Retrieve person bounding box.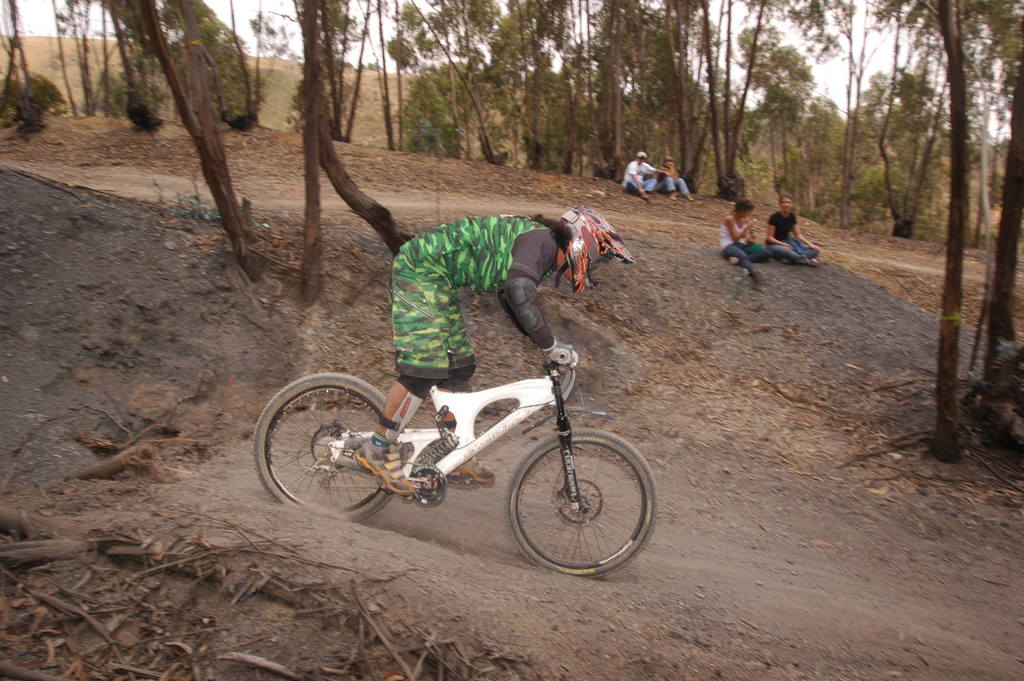
Bounding box: l=716, t=197, r=776, b=282.
